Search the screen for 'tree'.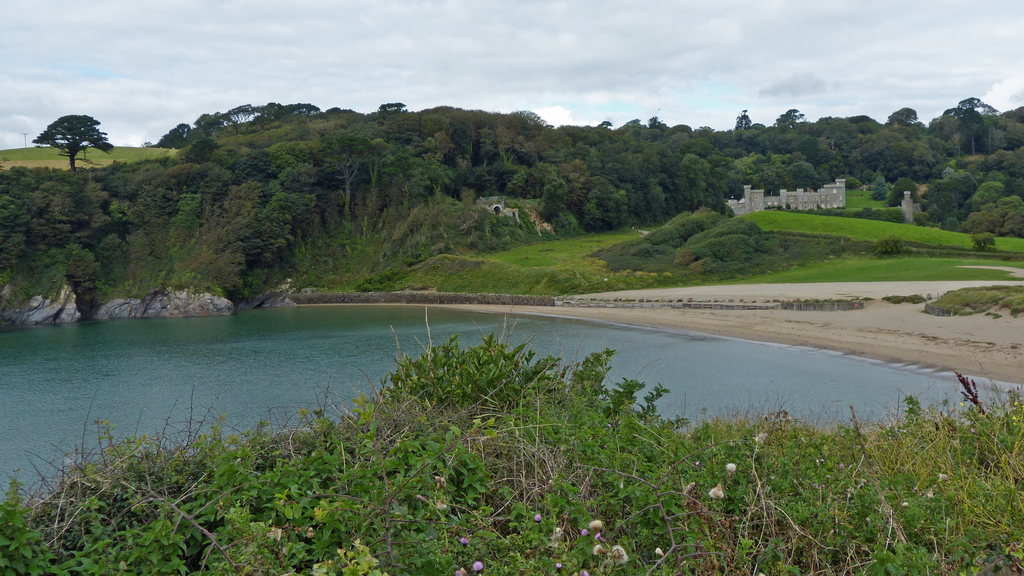
Found at (669,124,700,145).
